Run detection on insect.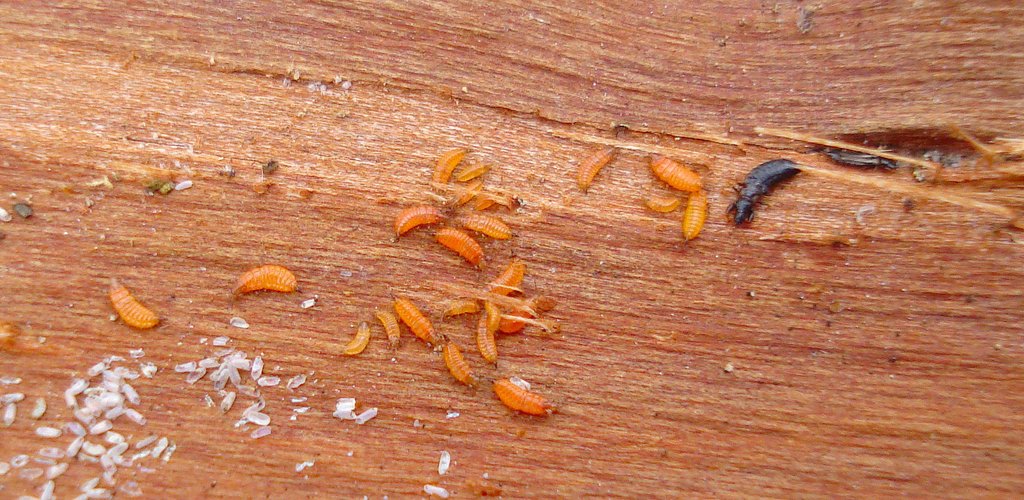
Result: [649,155,703,191].
